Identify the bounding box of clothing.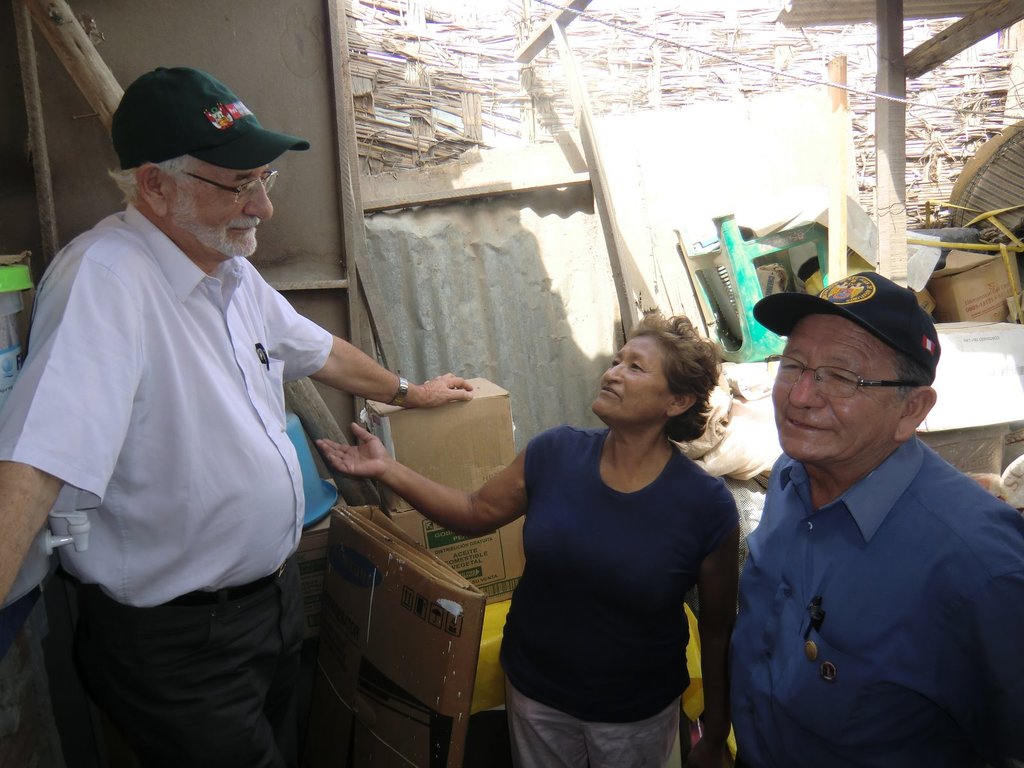
x1=736, y1=435, x2=1021, y2=767.
